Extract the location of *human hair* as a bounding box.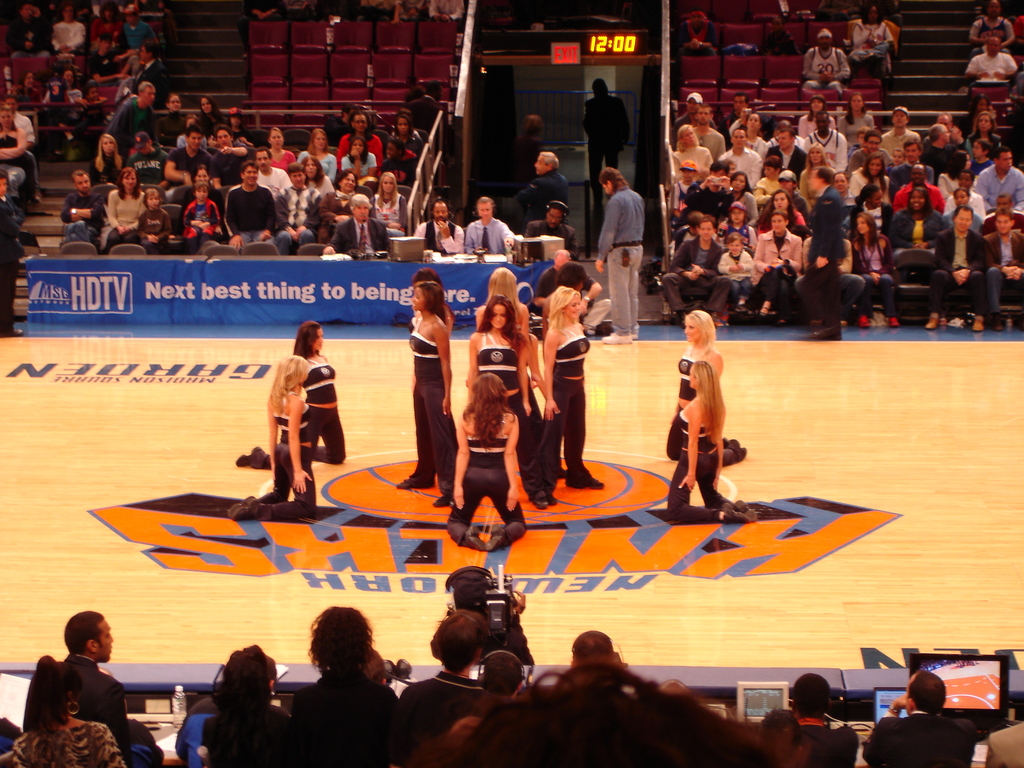
pyautogui.locateOnScreen(997, 193, 1013, 208).
